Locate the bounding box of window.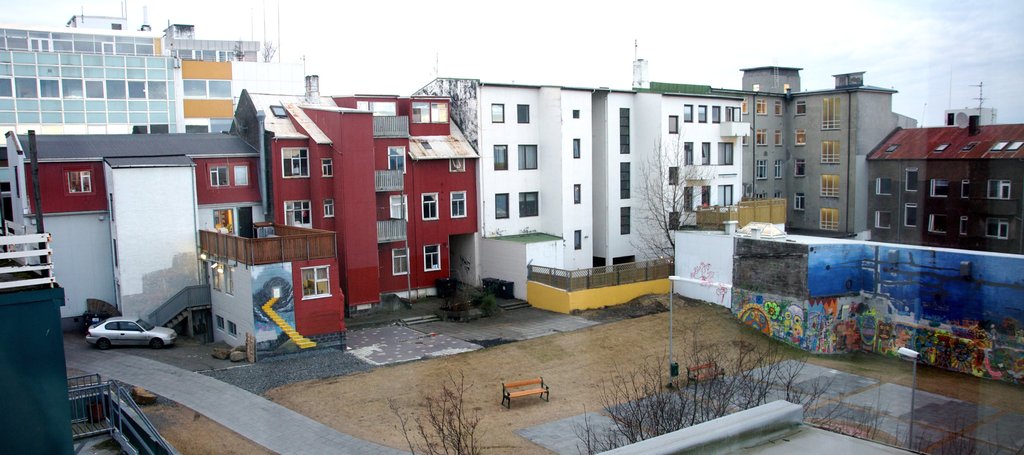
Bounding box: locate(63, 160, 97, 199).
